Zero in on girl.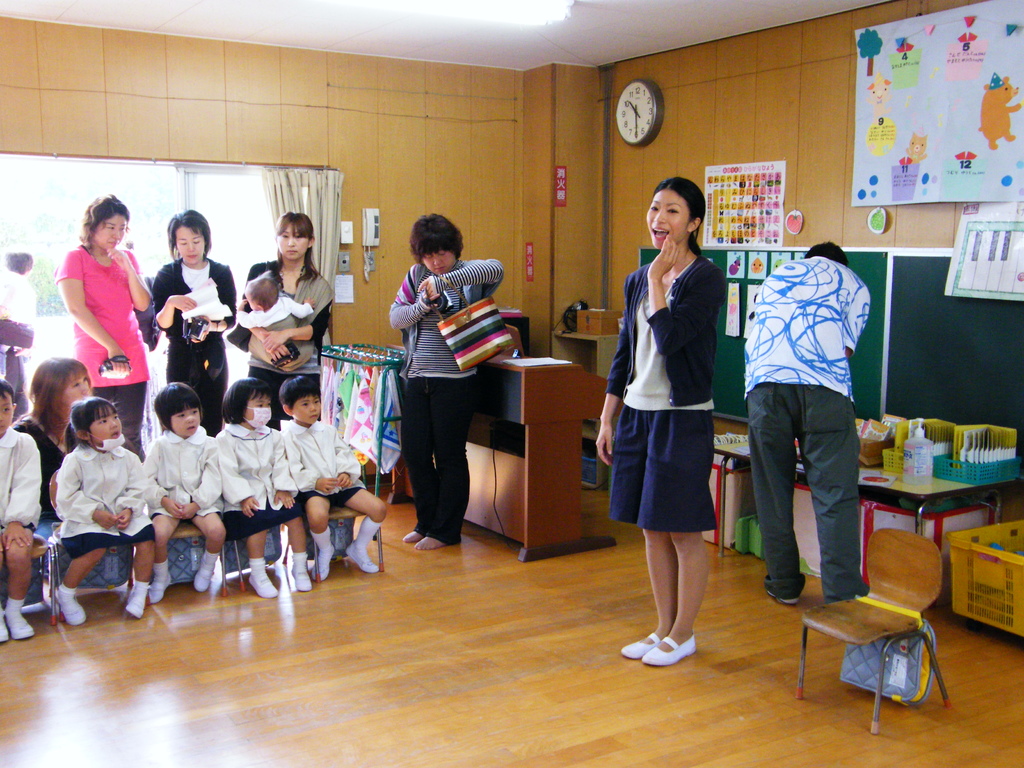
Zeroed in: 7, 351, 106, 520.
